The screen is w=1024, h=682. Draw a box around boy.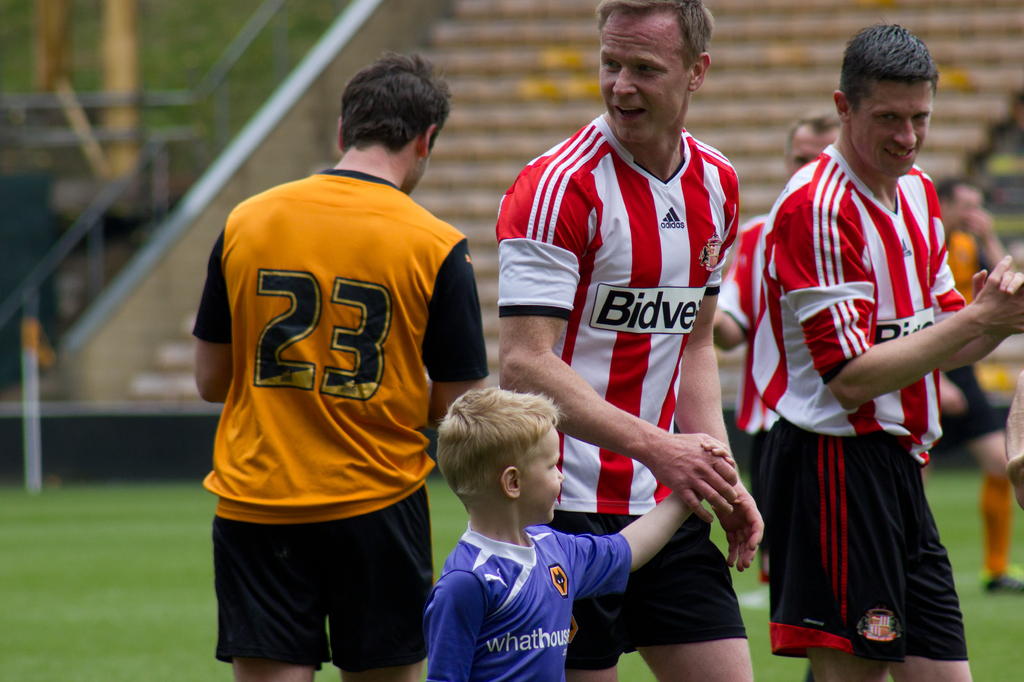
422 385 758 681.
